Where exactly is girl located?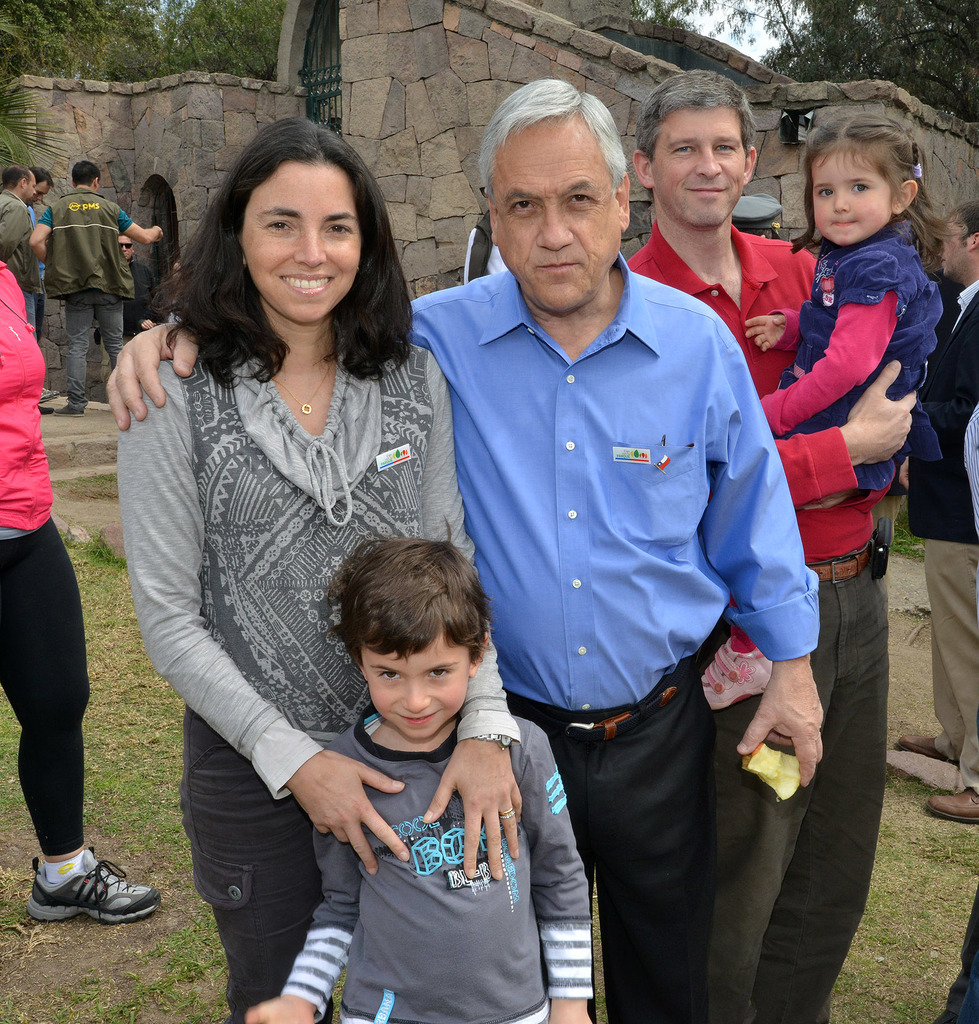
Its bounding box is box(701, 108, 943, 708).
